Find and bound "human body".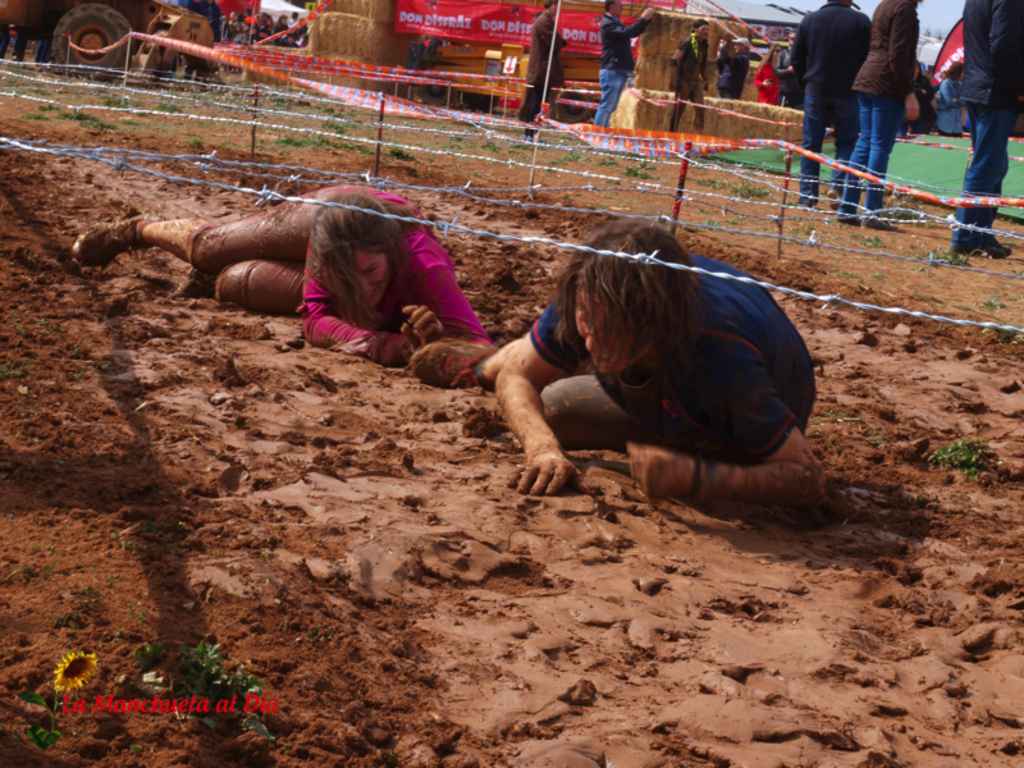
Bound: (520,0,564,120).
